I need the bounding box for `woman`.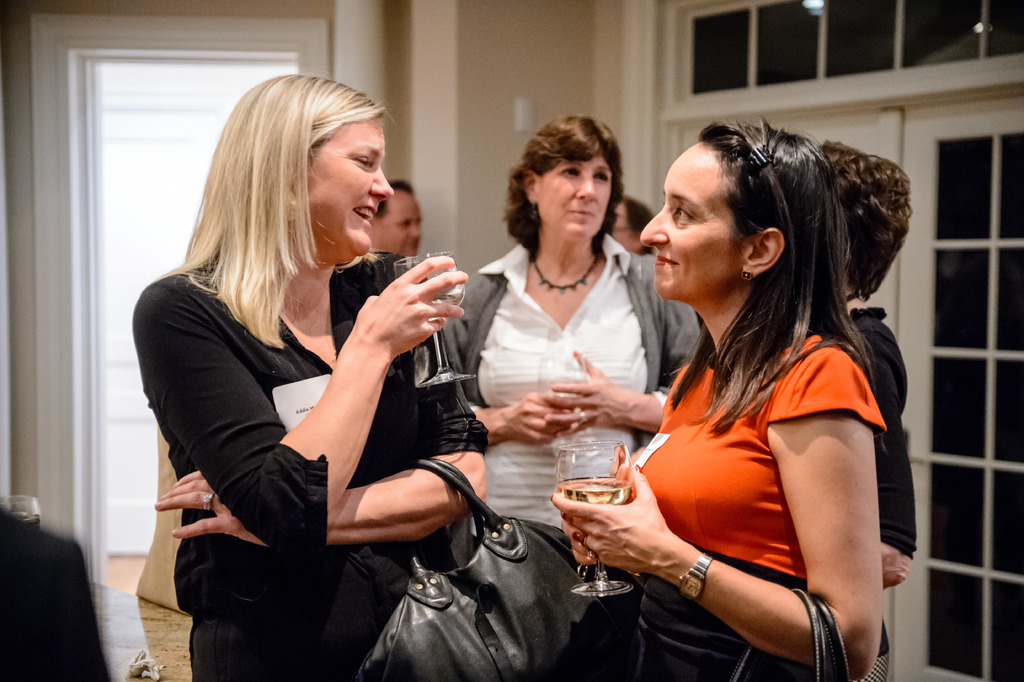
Here it is: {"x1": 447, "y1": 111, "x2": 707, "y2": 531}.
